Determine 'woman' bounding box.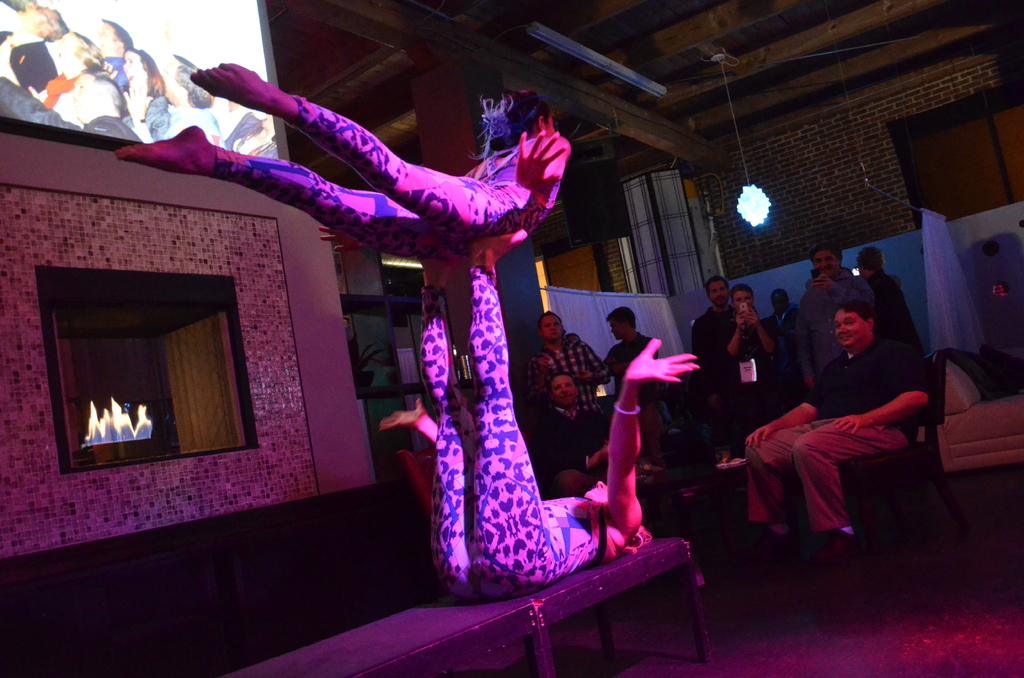
Determined: x1=113, y1=47, x2=167, y2=147.
